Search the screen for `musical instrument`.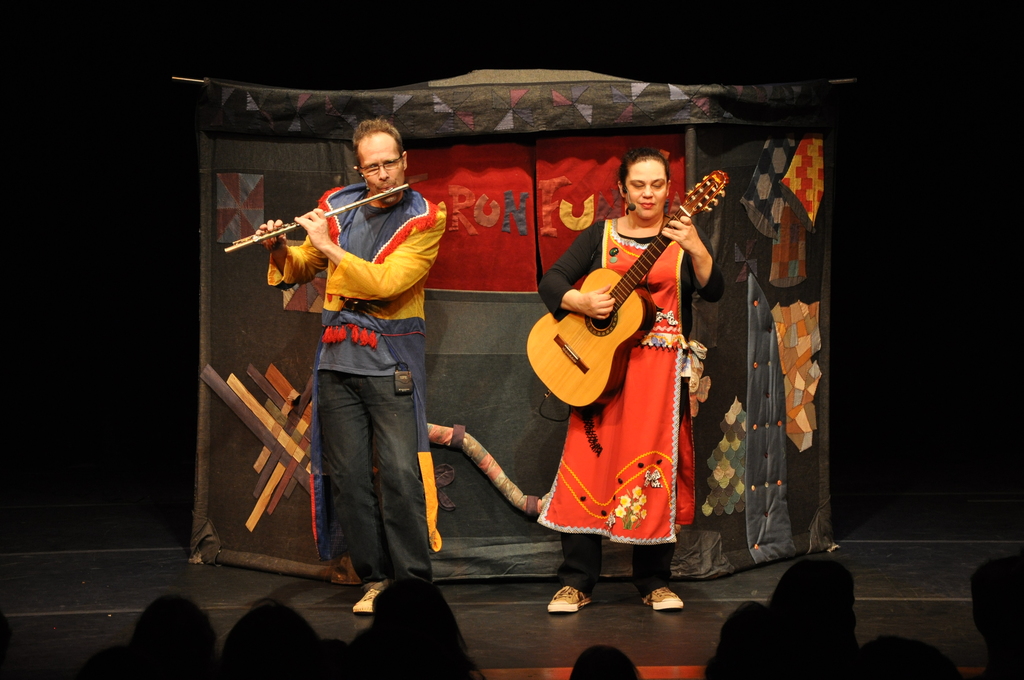
Found at region(518, 165, 734, 408).
